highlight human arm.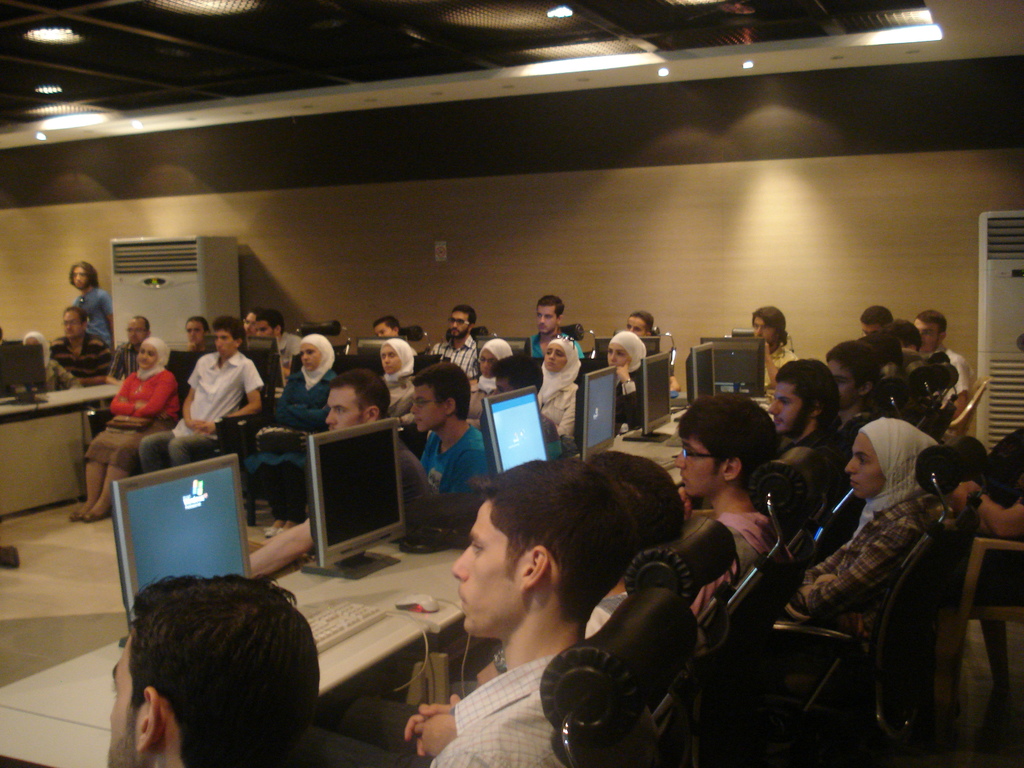
Highlighted region: box=[536, 388, 545, 410].
